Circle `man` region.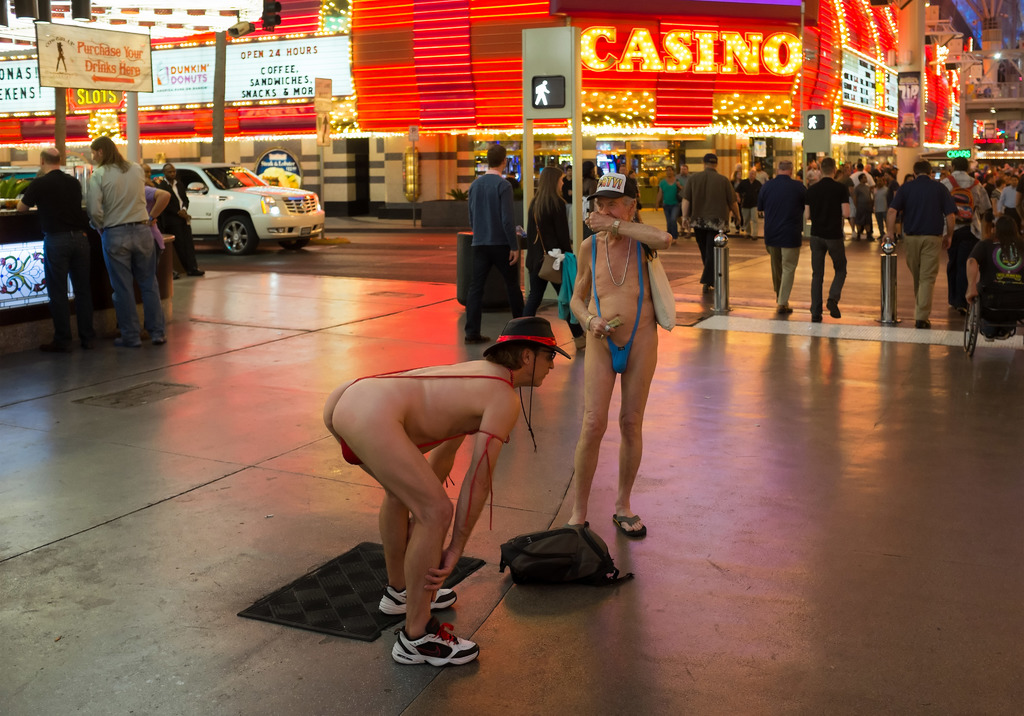
Region: bbox=(984, 170, 996, 182).
